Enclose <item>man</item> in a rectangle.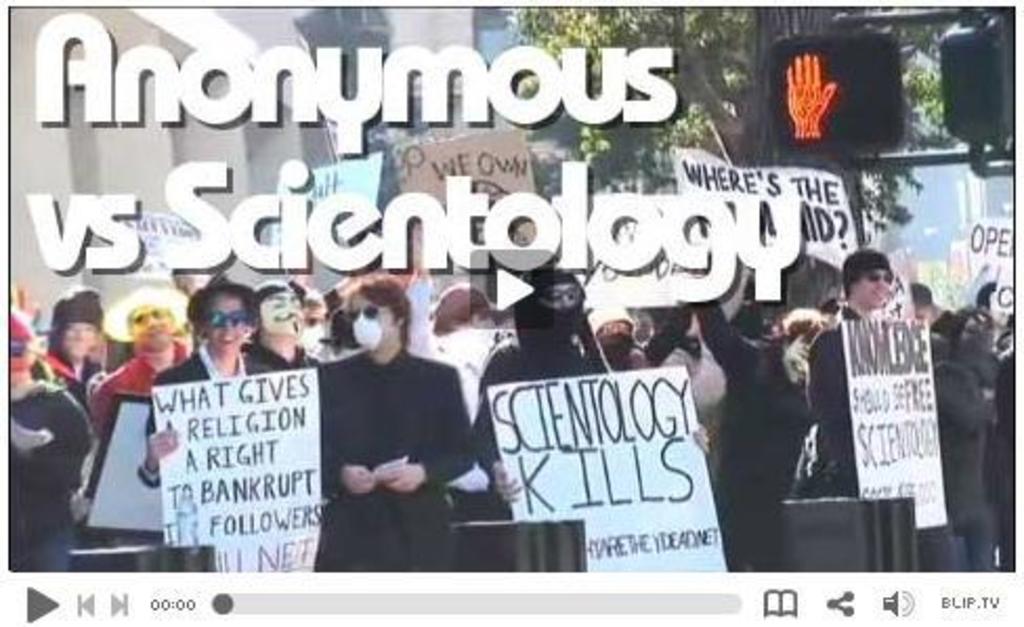
(x1=688, y1=283, x2=837, y2=554).
